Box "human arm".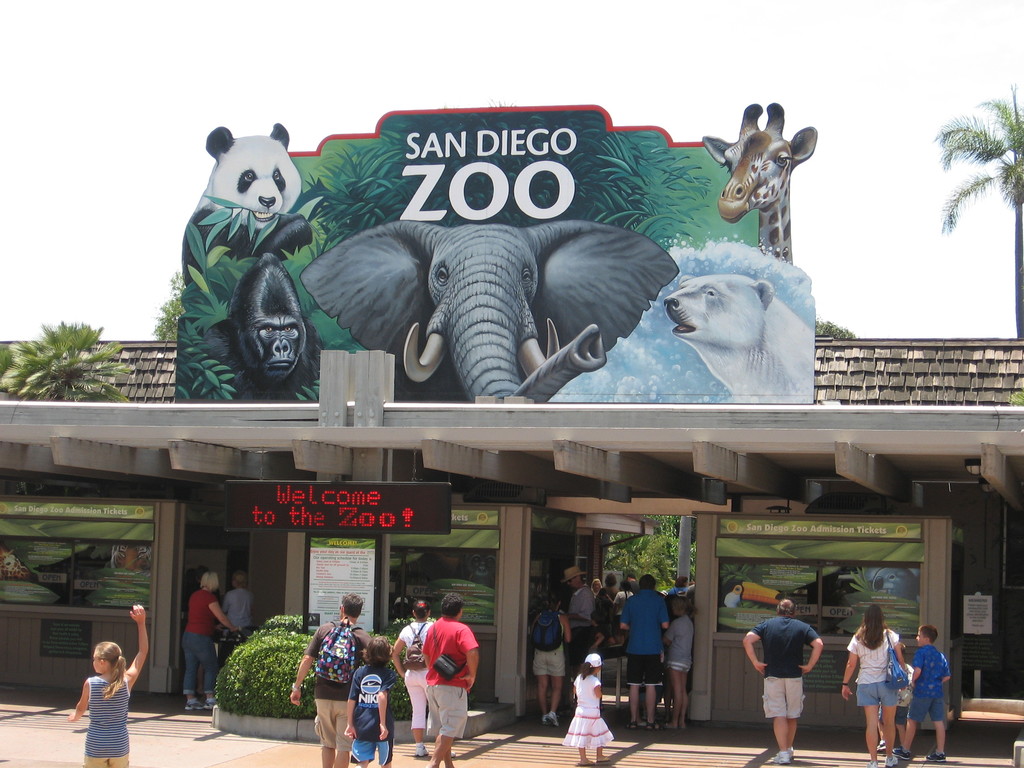
detection(888, 630, 908, 669).
